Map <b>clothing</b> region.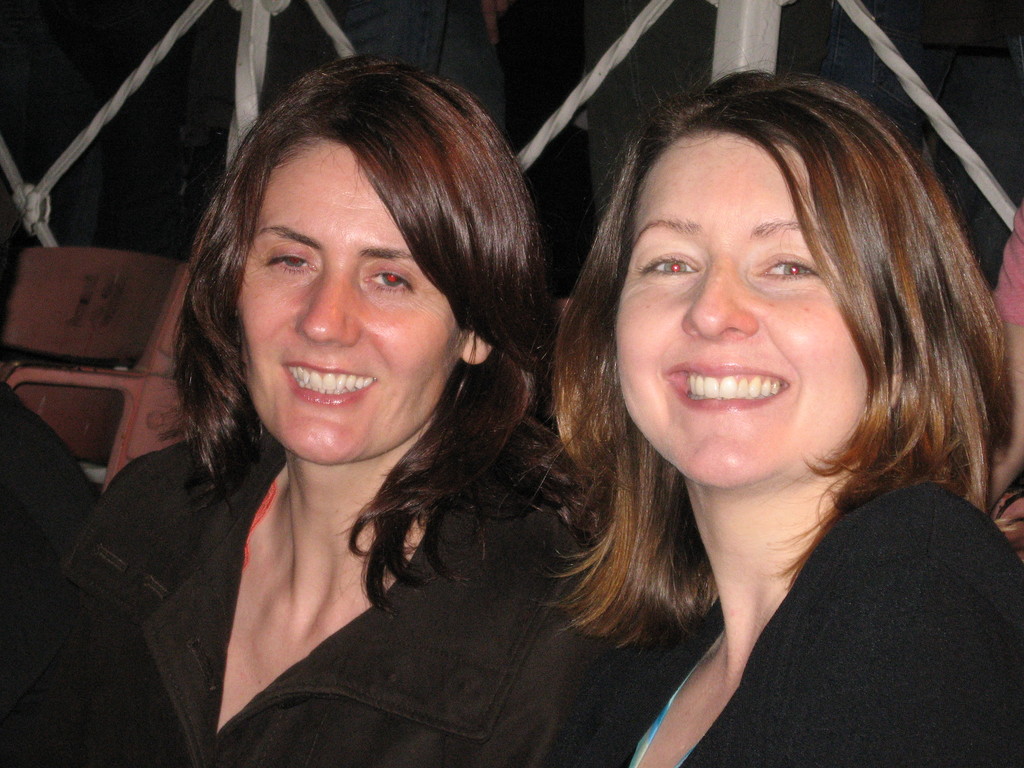
Mapped to [566, 482, 1023, 766].
